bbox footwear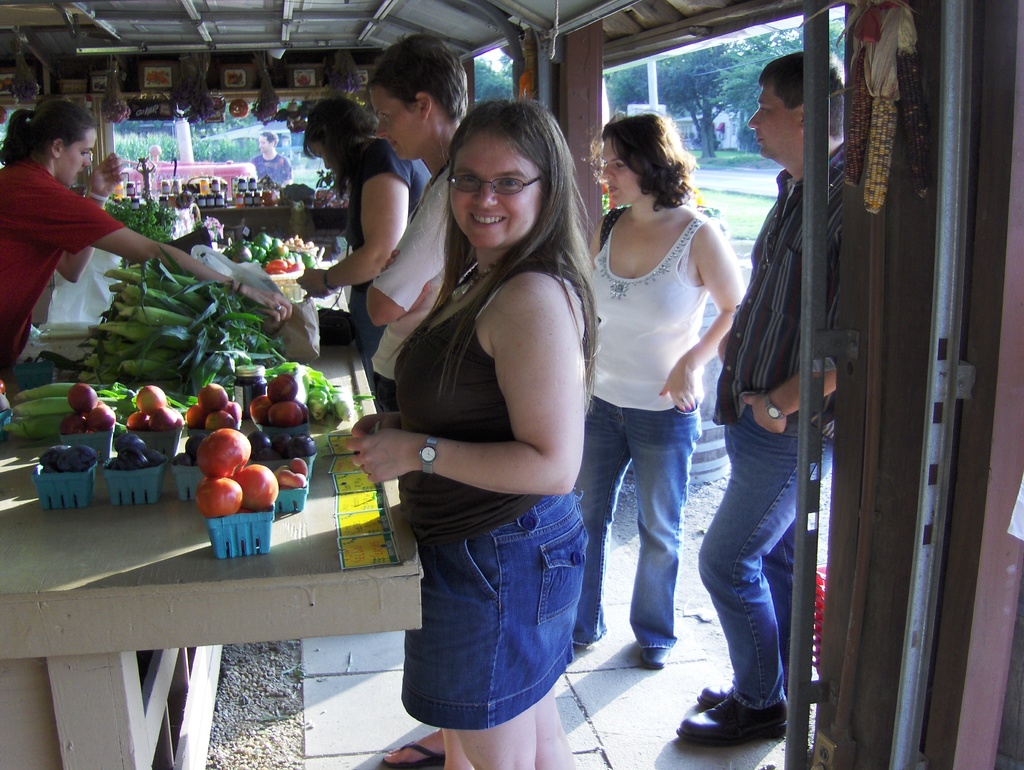
bbox=(383, 736, 440, 767)
